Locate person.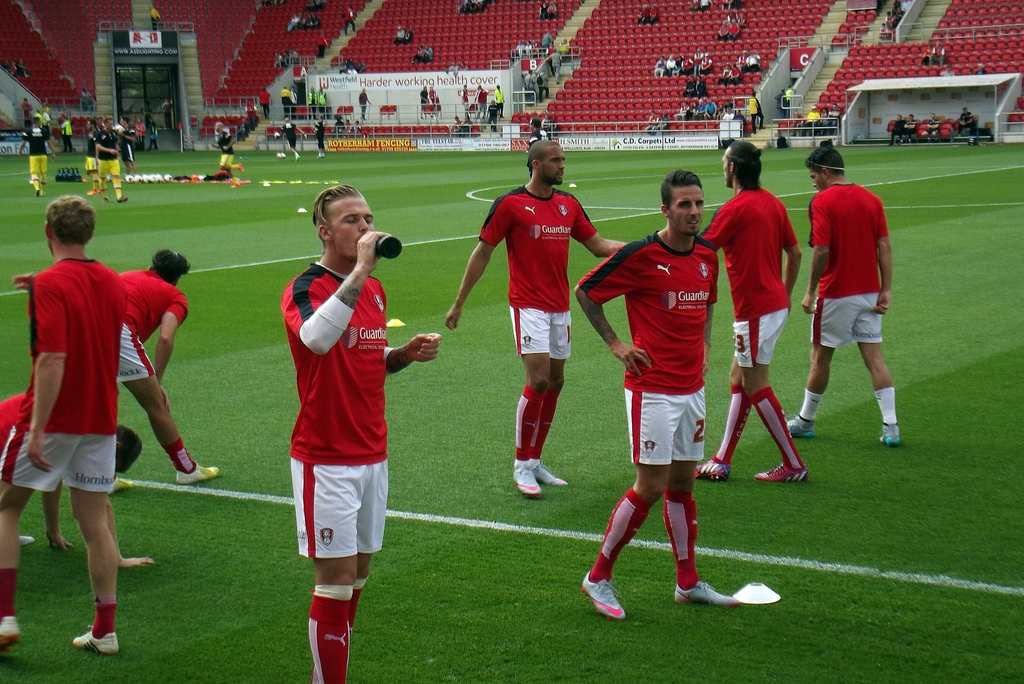
Bounding box: locate(14, 116, 58, 200).
